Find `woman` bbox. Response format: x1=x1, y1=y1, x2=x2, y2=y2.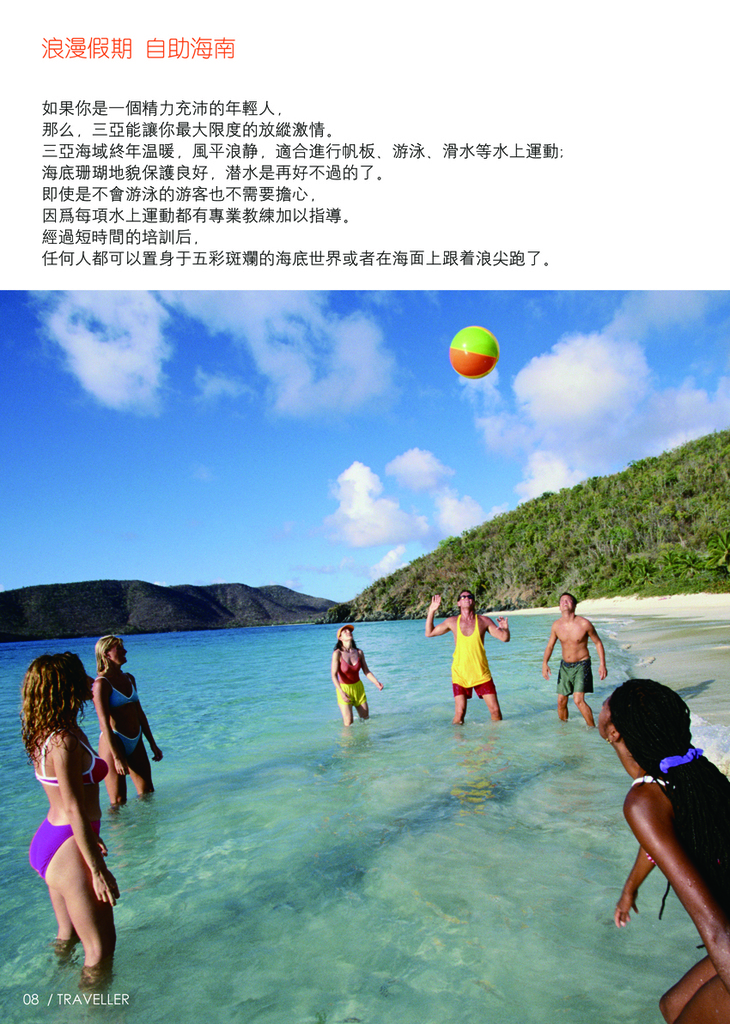
x1=8, y1=651, x2=123, y2=985.
